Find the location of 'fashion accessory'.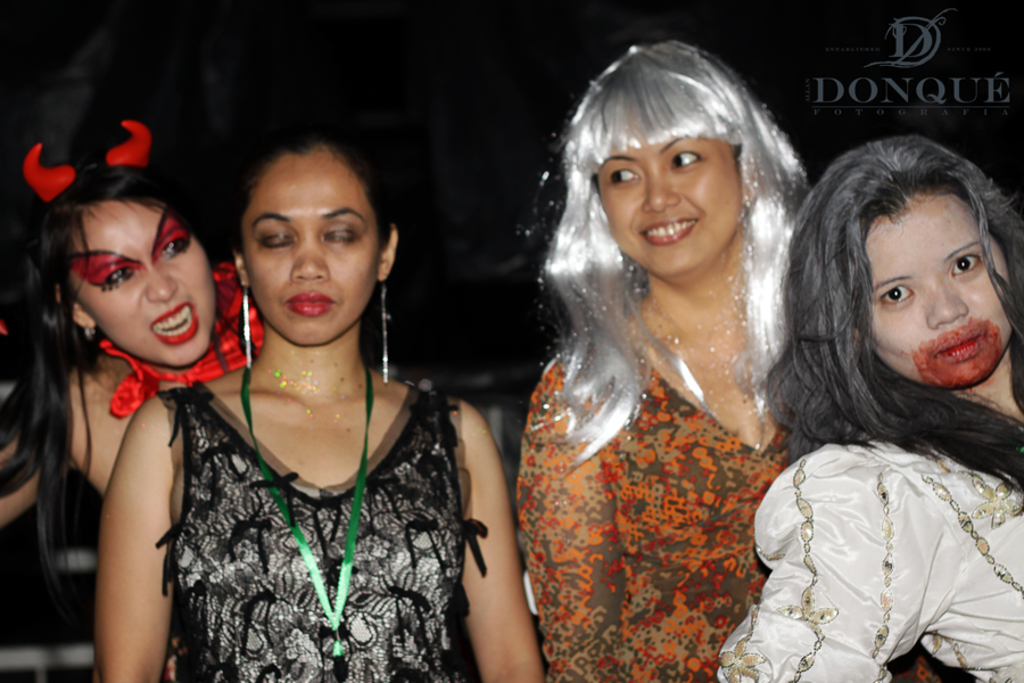
Location: <box>380,279,390,388</box>.
